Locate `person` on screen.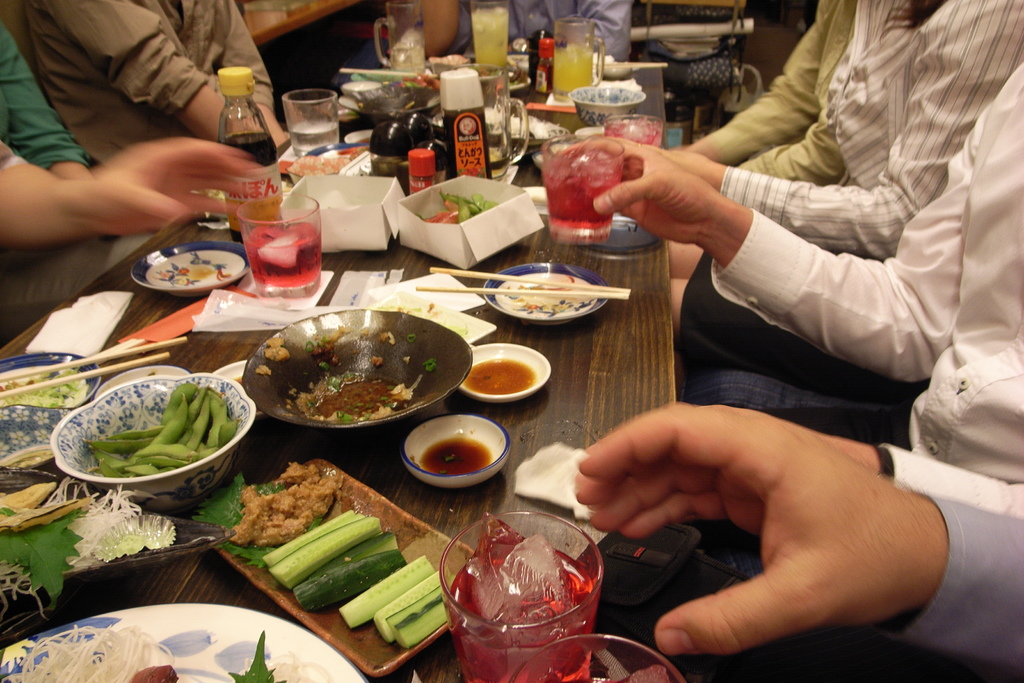
On screen at 574,399,1023,680.
